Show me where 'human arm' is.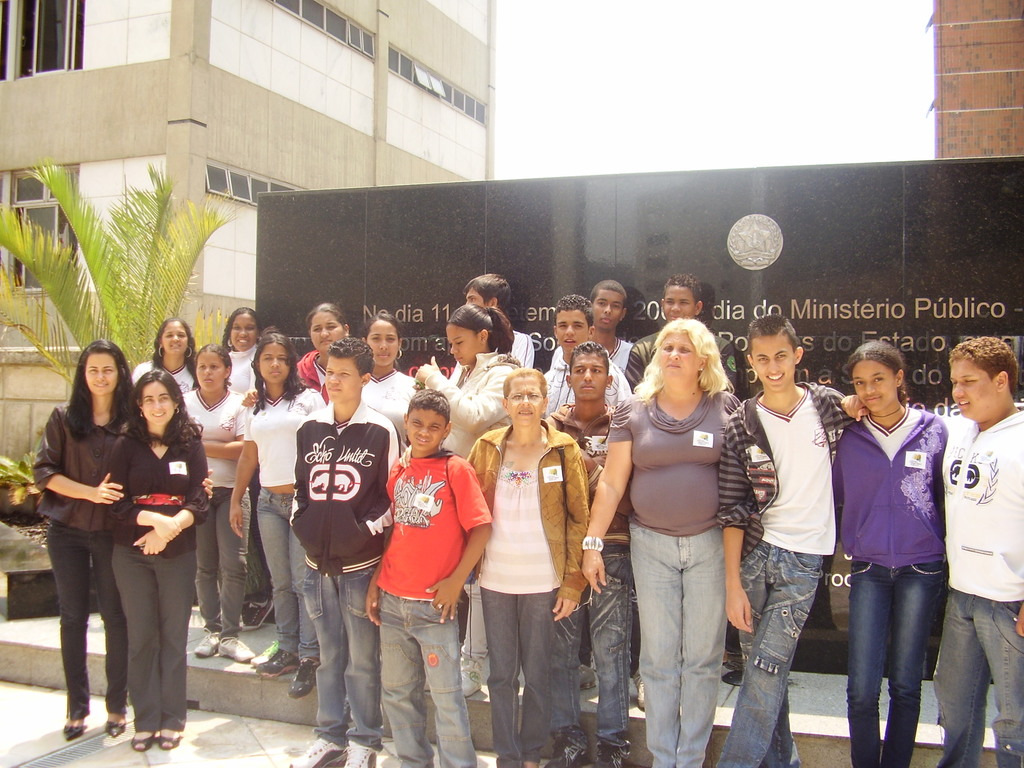
'human arm' is at select_region(413, 352, 514, 430).
